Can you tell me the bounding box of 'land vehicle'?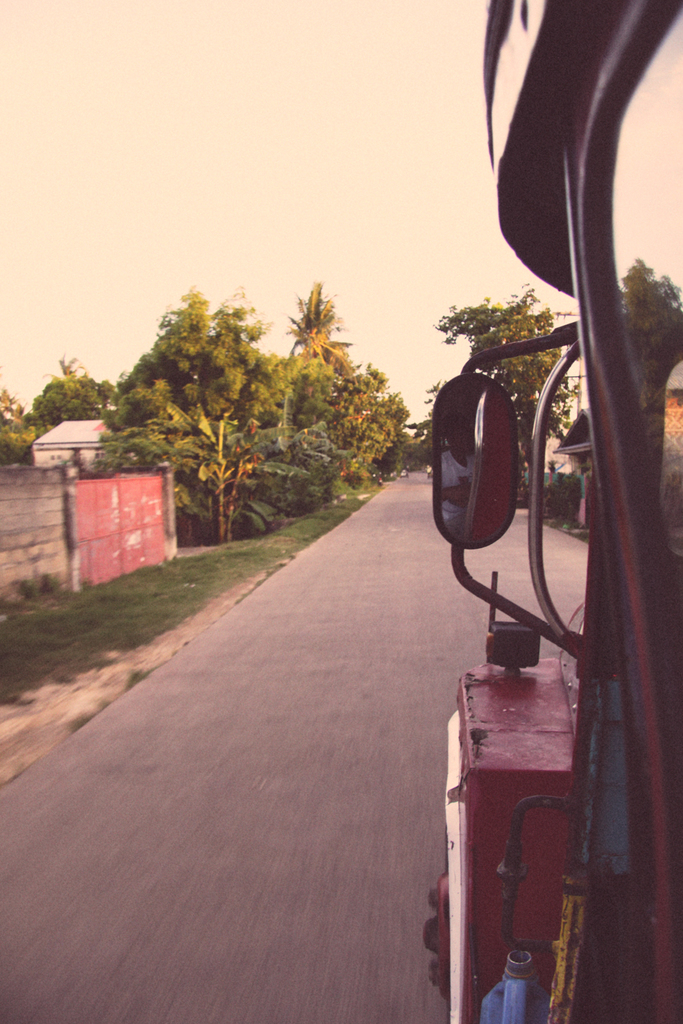
pyautogui.locateOnScreen(422, 0, 682, 1016).
